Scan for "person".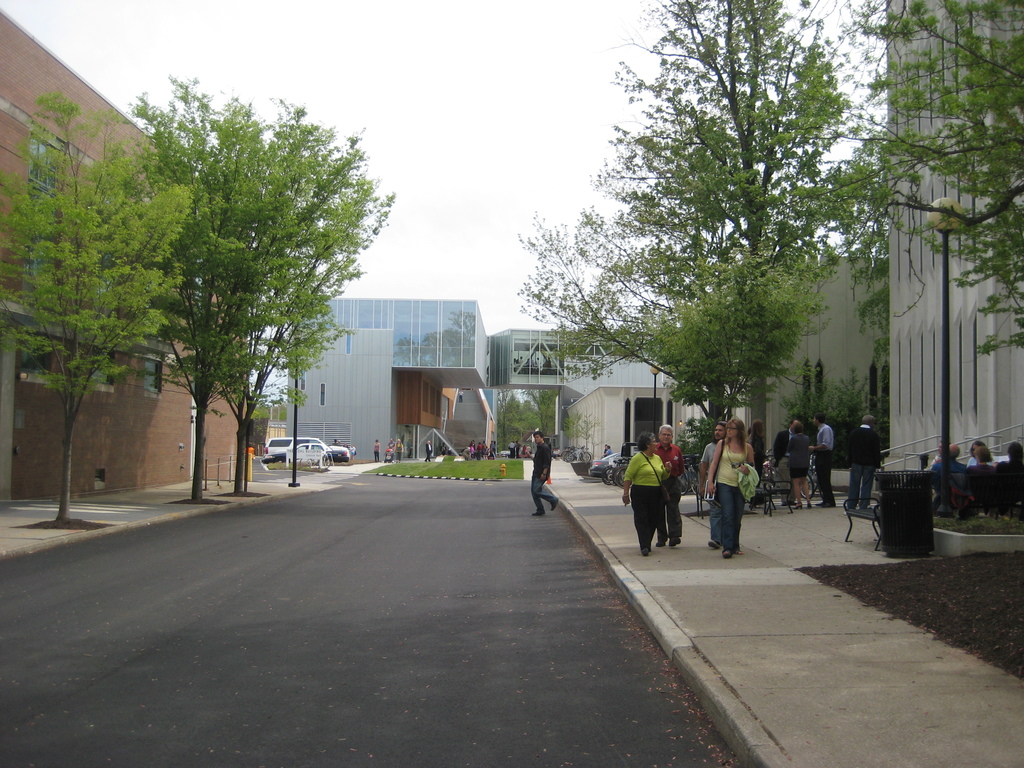
Scan result: 974:445:990:470.
